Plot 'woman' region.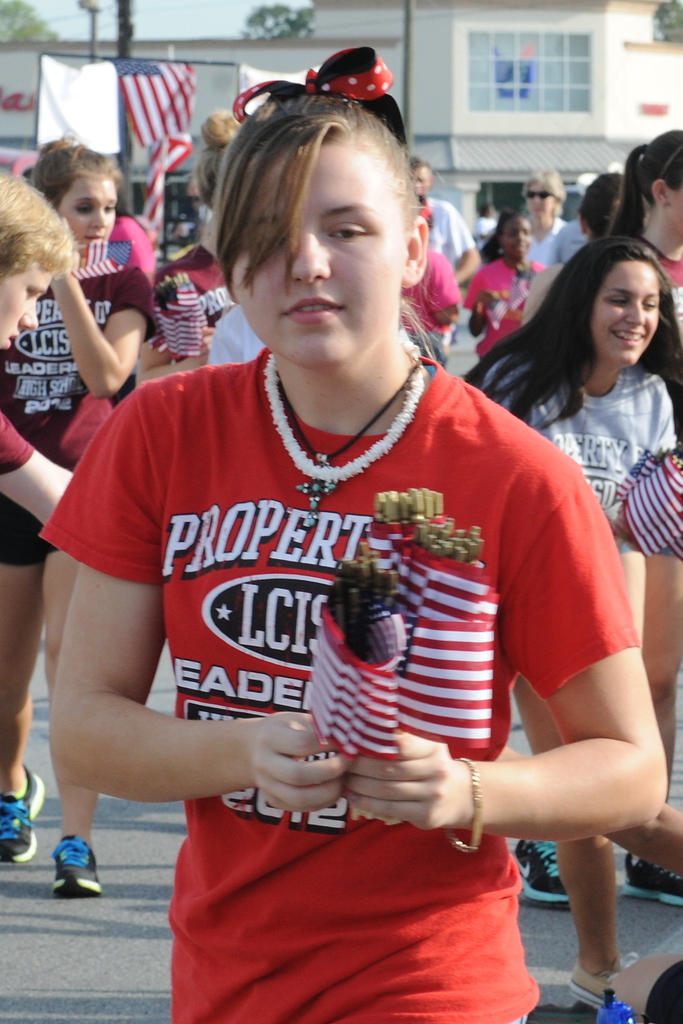
Plotted at rect(35, 49, 670, 1023).
